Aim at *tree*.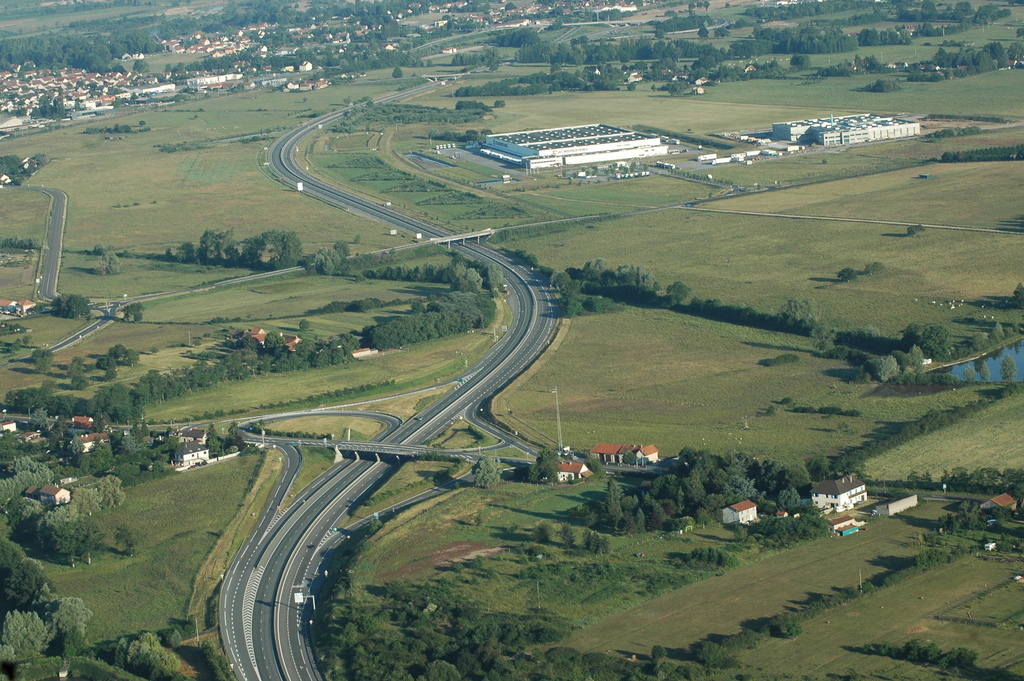
Aimed at x1=31 y1=349 x2=58 y2=377.
